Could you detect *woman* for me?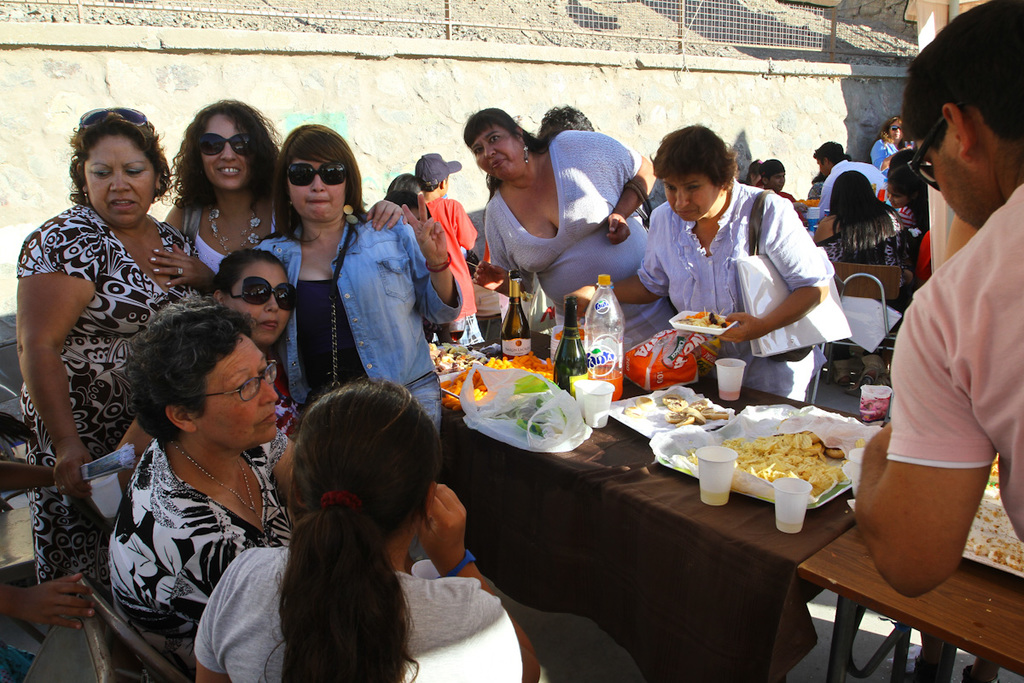
Detection result: bbox=[563, 123, 835, 402].
